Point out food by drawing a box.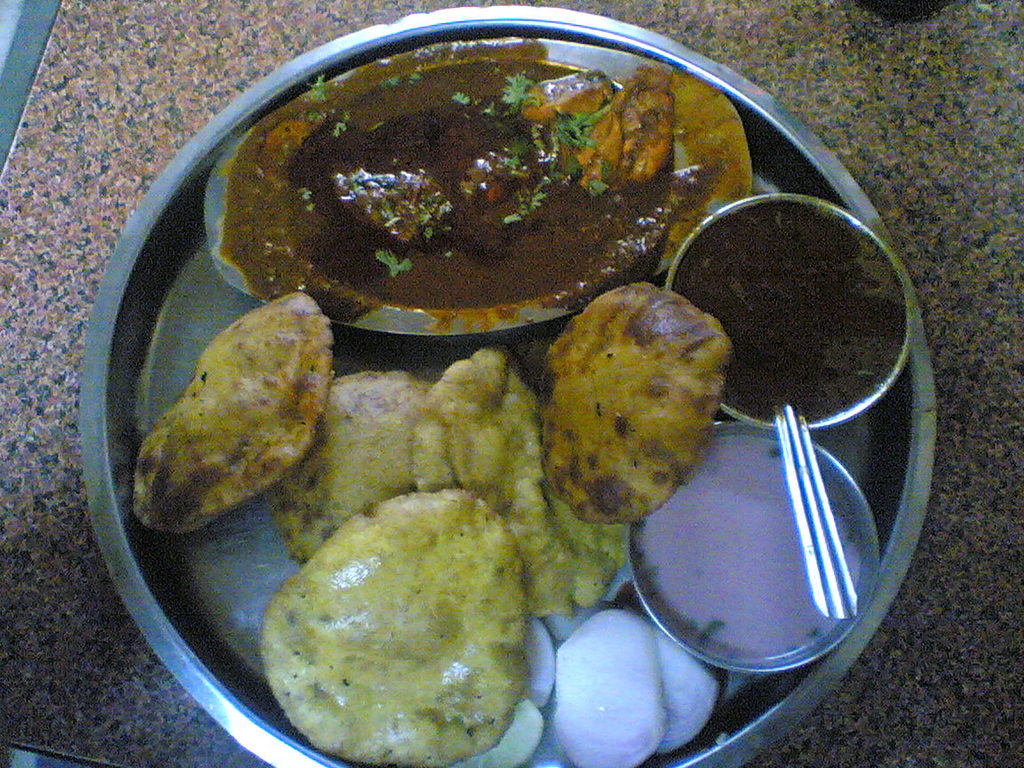
(410,346,629,615).
